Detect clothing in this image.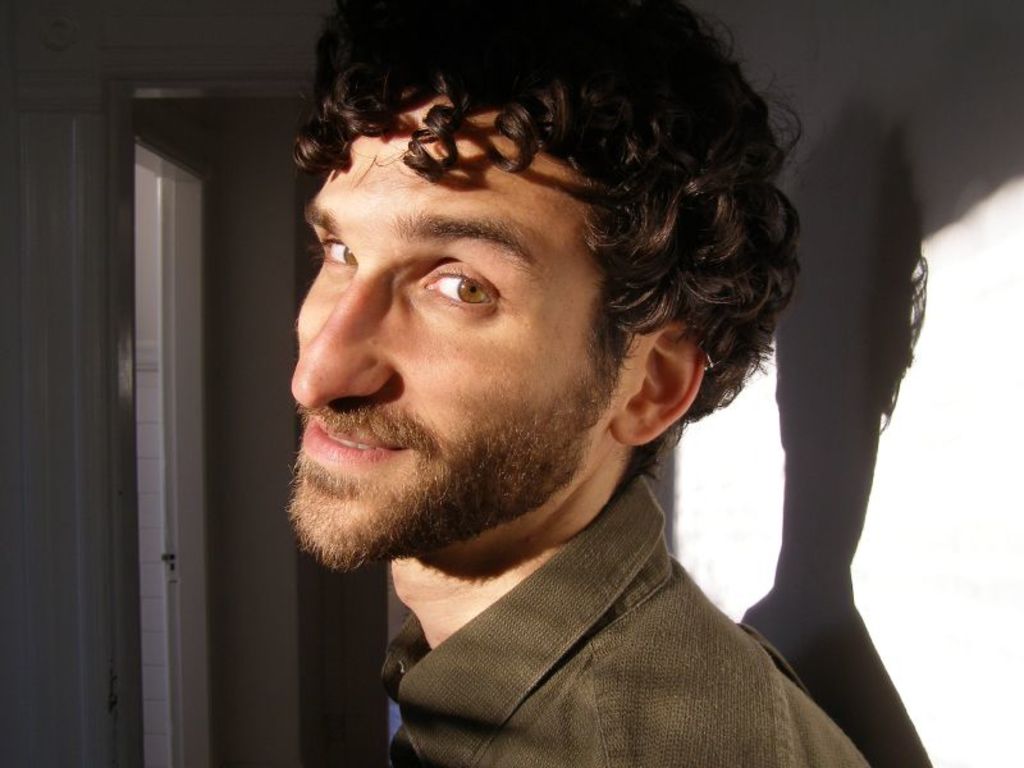
Detection: left=379, top=470, right=873, bottom=767.
